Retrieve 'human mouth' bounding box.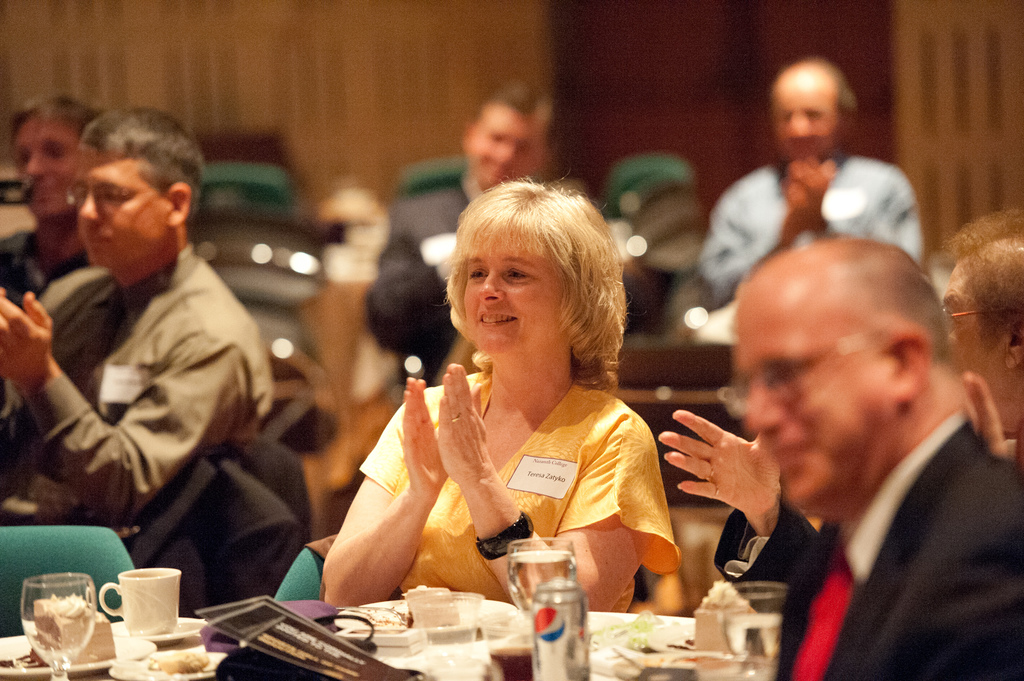
Bounding box: (x1=86, y1=225, x2=111, y2=247).
